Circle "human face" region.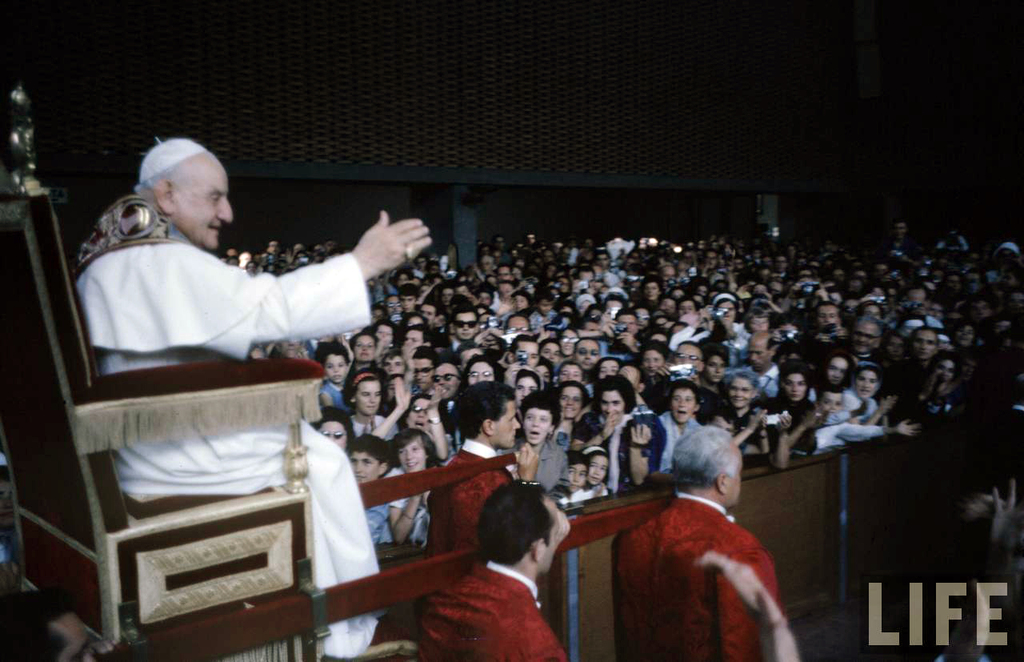
Region: 932, 303, 946, 322.
